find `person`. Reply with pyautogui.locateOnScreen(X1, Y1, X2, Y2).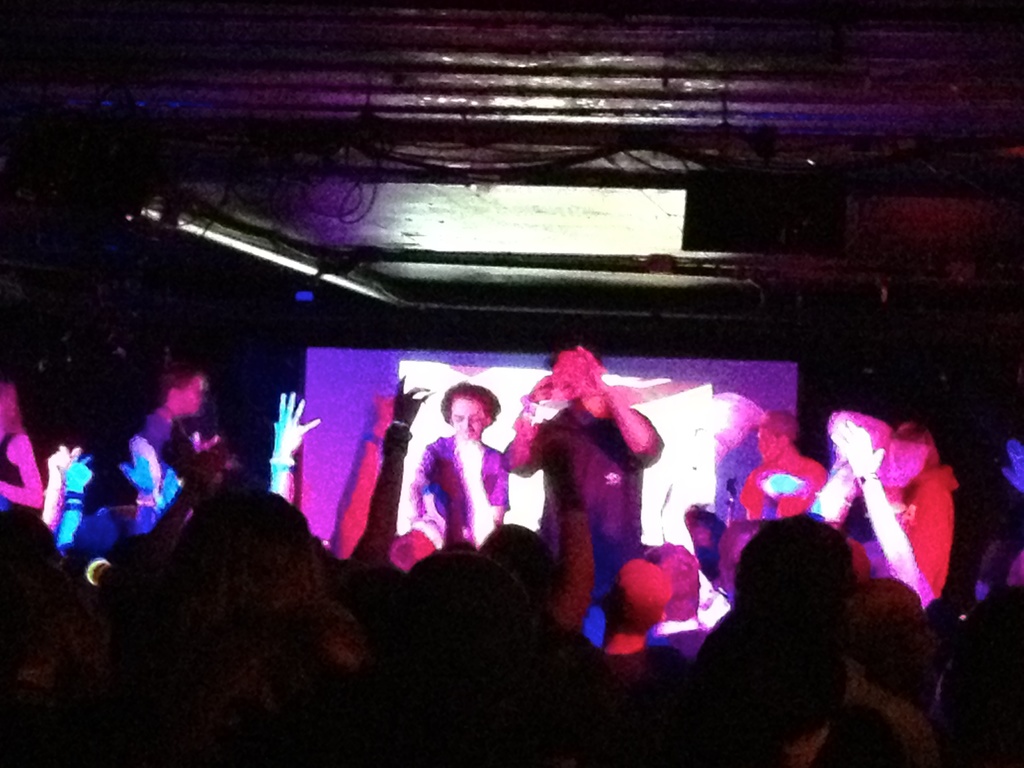
pyautogui.locateOnScreen(739, 407, 829, 522).
